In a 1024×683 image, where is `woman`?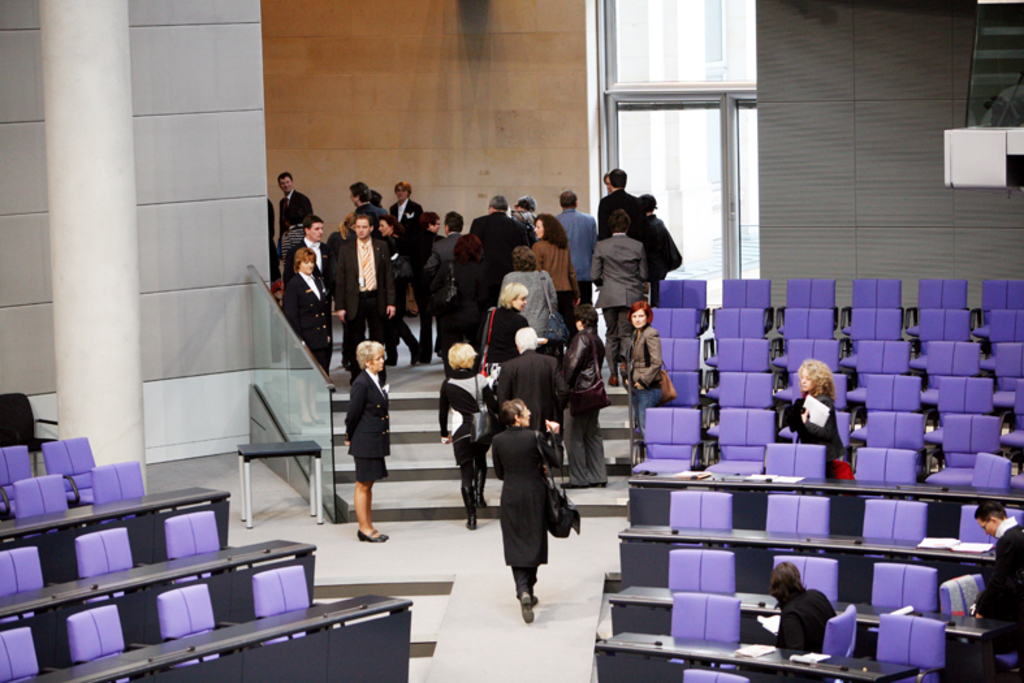
x1=385, y1=209, x2=425, y2=366.
